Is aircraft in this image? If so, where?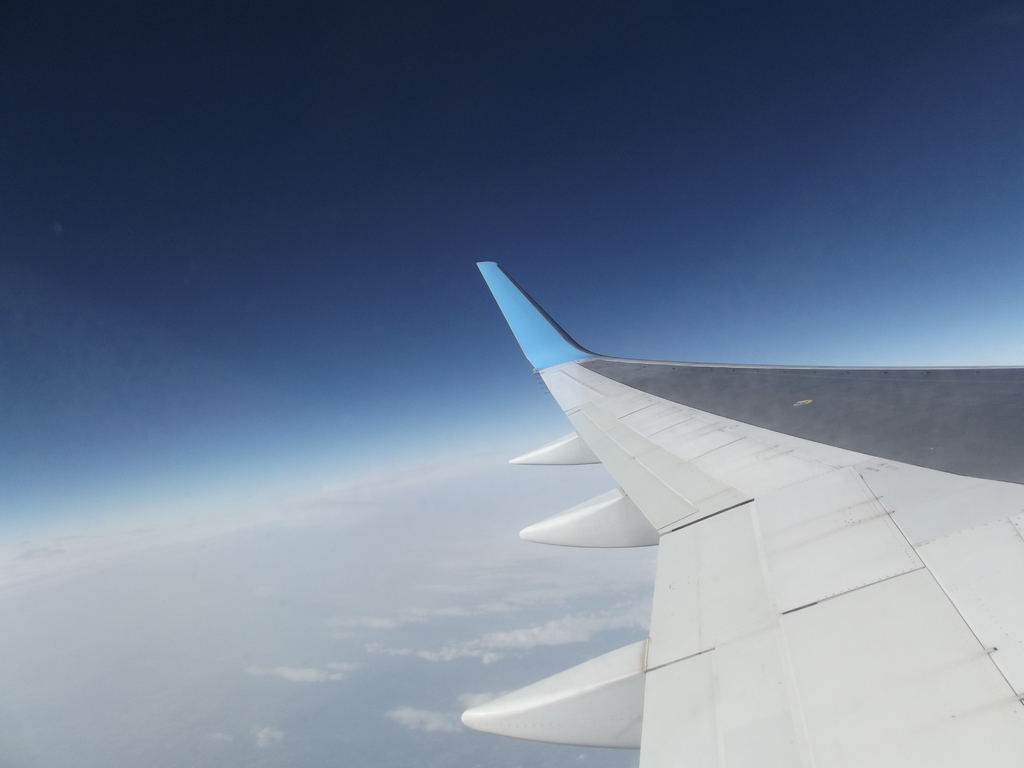
Yes, at bbox=[0, 0, 1023, 767].
